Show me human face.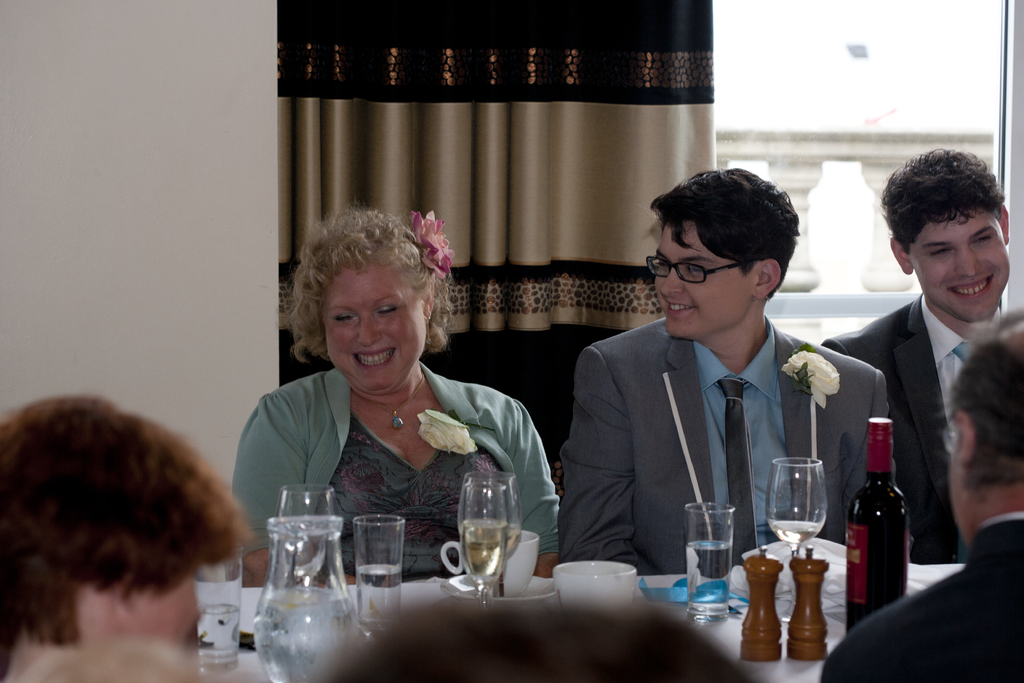
human face is here: <bbox>317, 255, 427, 391</bbox>.
